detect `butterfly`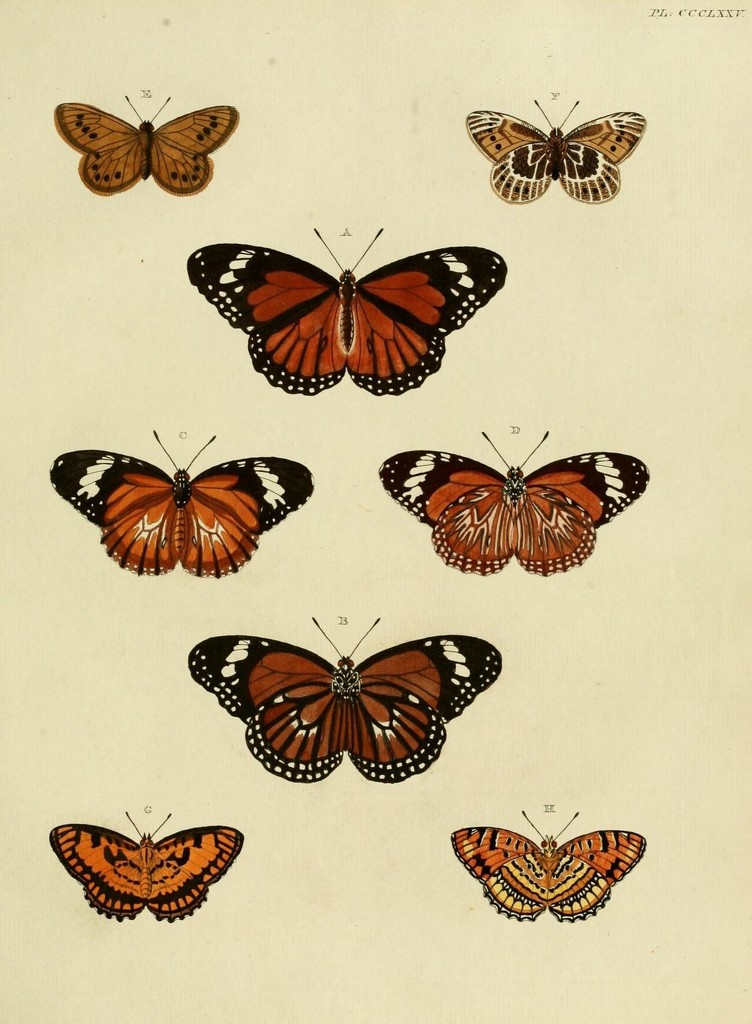
[373,430,655,577]
